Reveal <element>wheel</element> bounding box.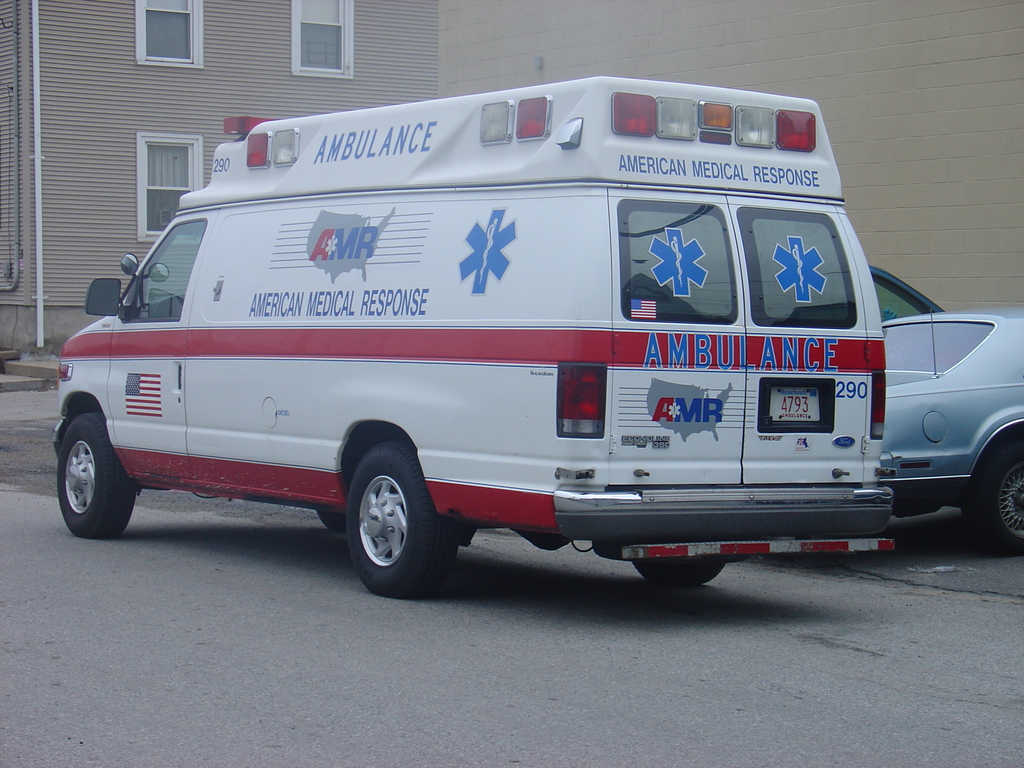
Revealed: {"left": 58, "top": 412, "right": 136, "bottom": 539}.
